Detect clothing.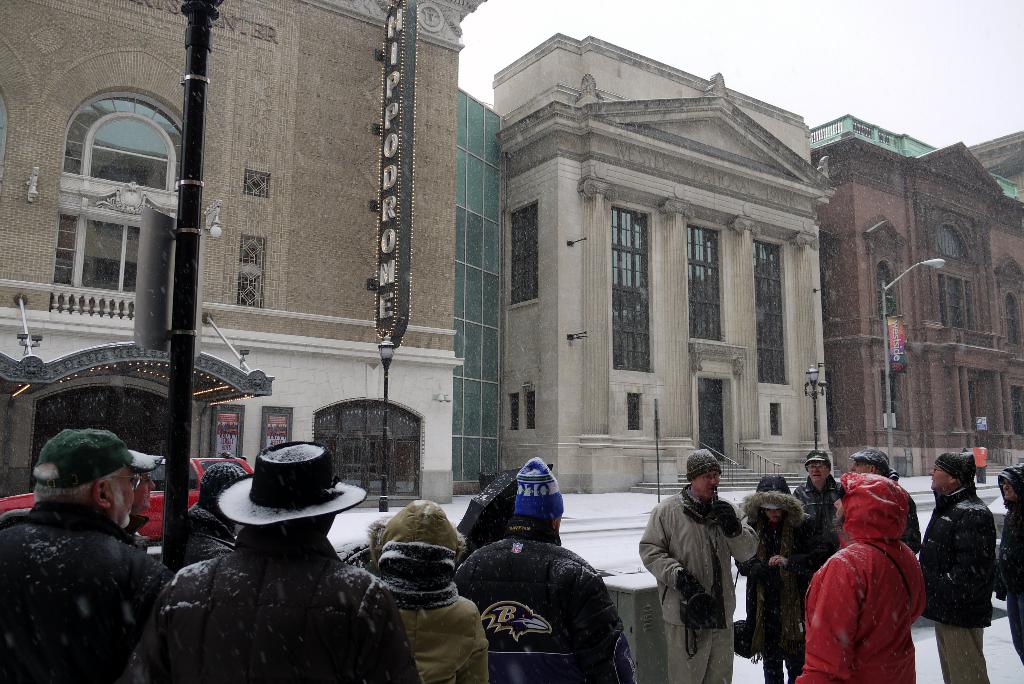
Detected at rect(130, 524, 424, 683).
